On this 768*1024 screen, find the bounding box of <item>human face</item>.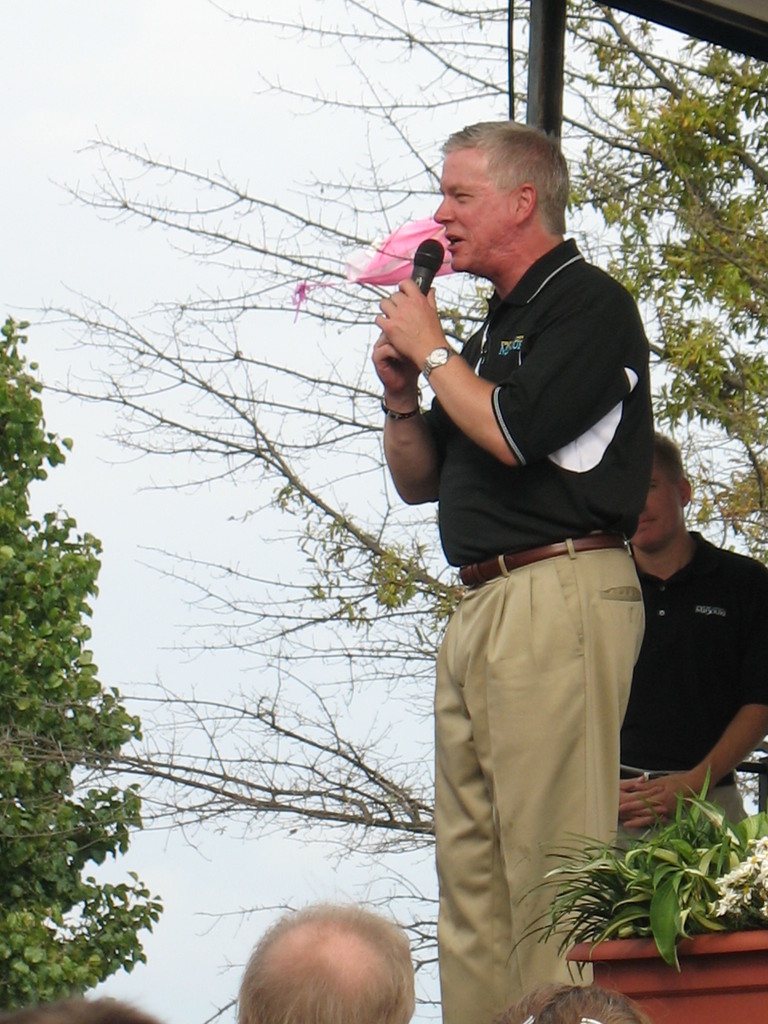
Bounding box: 432/140/513/271.
